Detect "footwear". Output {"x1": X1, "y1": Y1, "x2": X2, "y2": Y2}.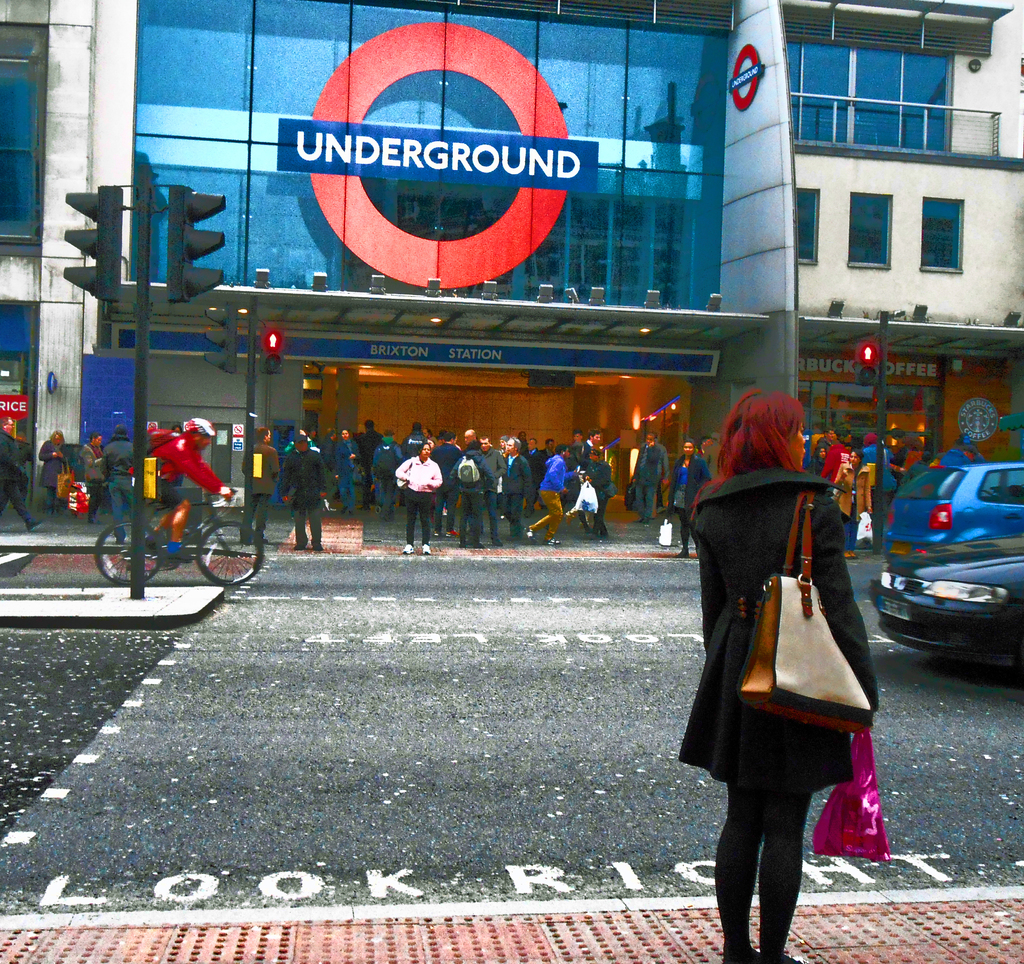
{"x1": 401, "y1": 544, "x2": 414, "y2": 556}.
